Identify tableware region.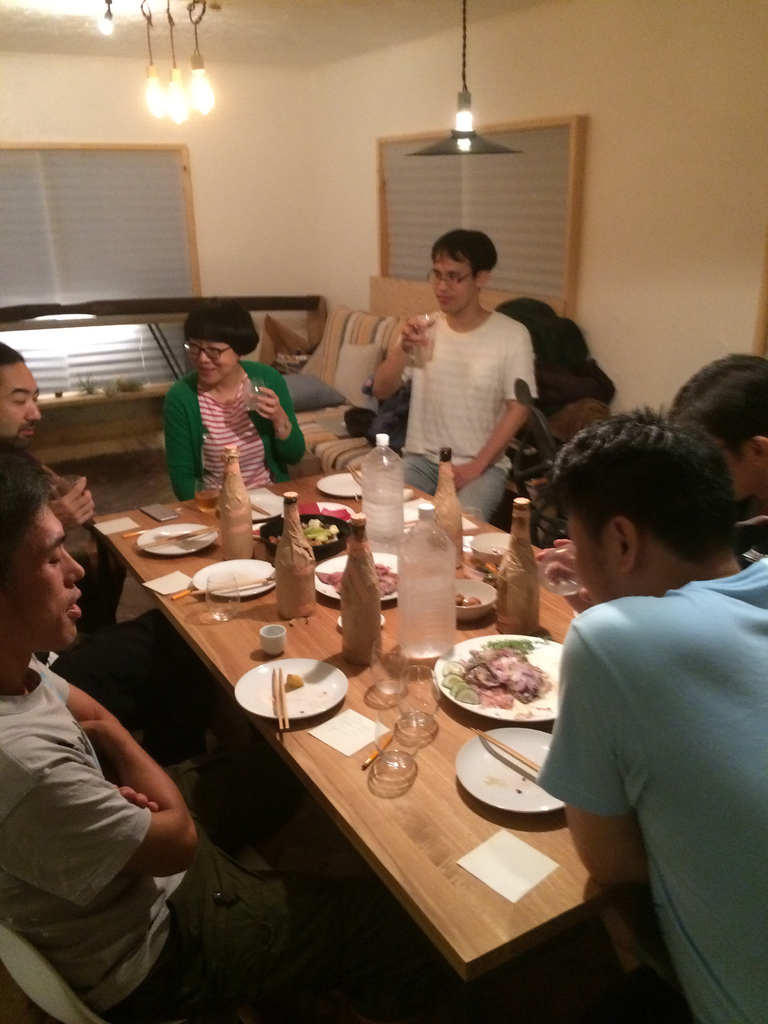
Region: left=368, top=696, right=420, bottom=783.
